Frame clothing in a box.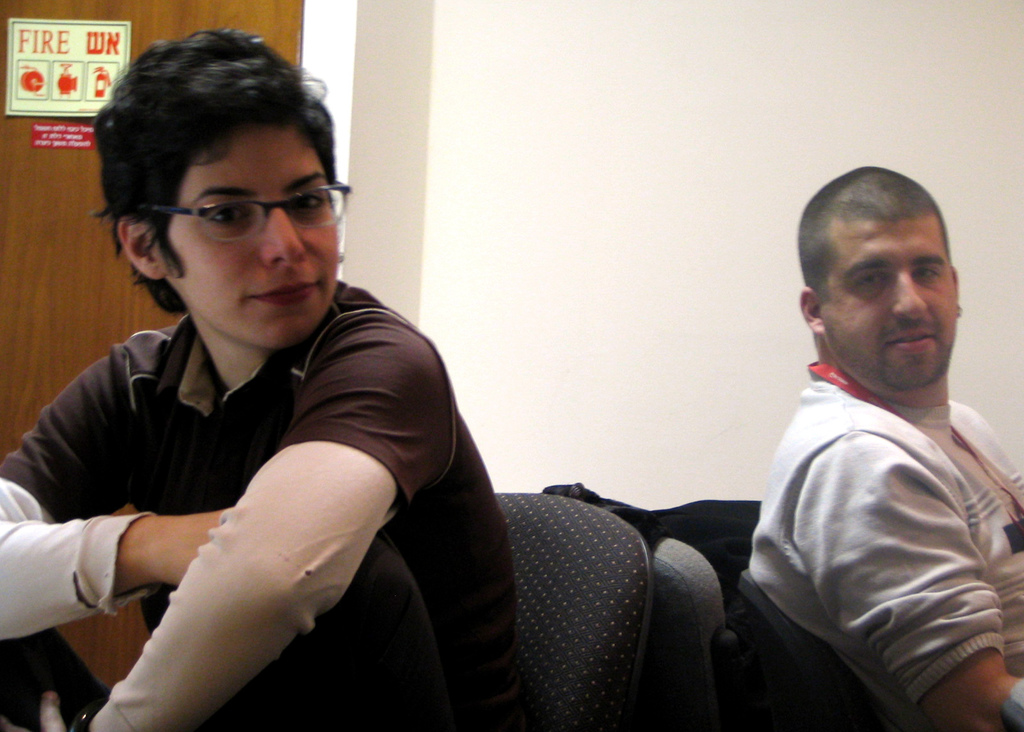
pyautogui.locateOnScreen(733, 348, 1023, 731).
